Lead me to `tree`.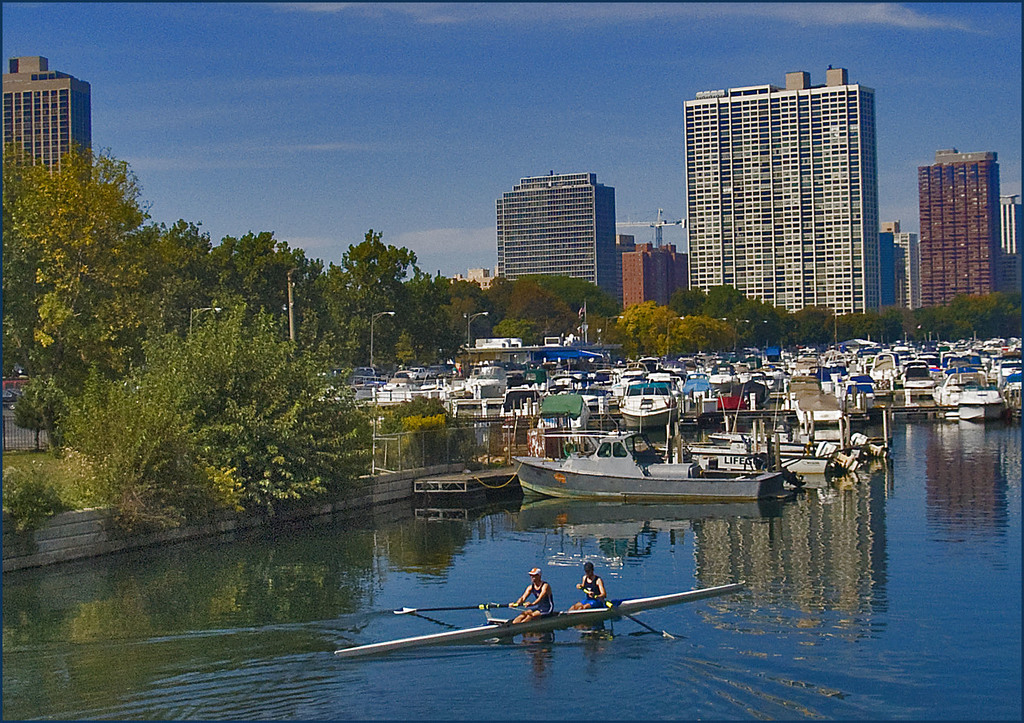
Lead to (670, 315, 746, 344).
